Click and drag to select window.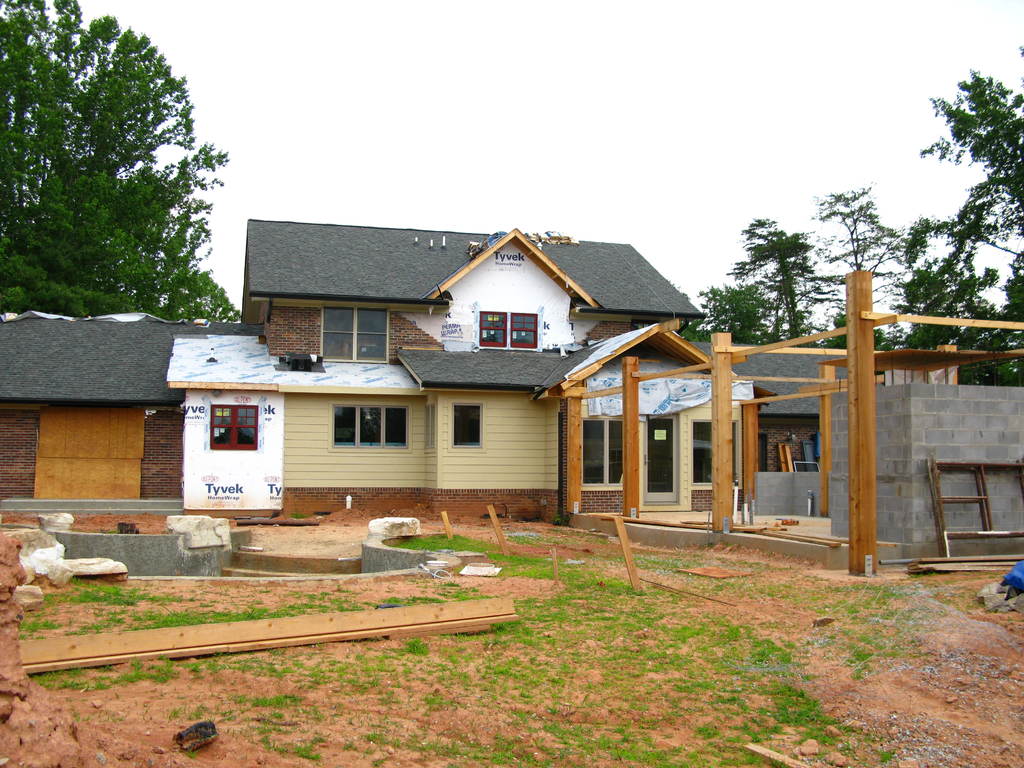
Selection: bbox=(580, 415, 624, 490).
